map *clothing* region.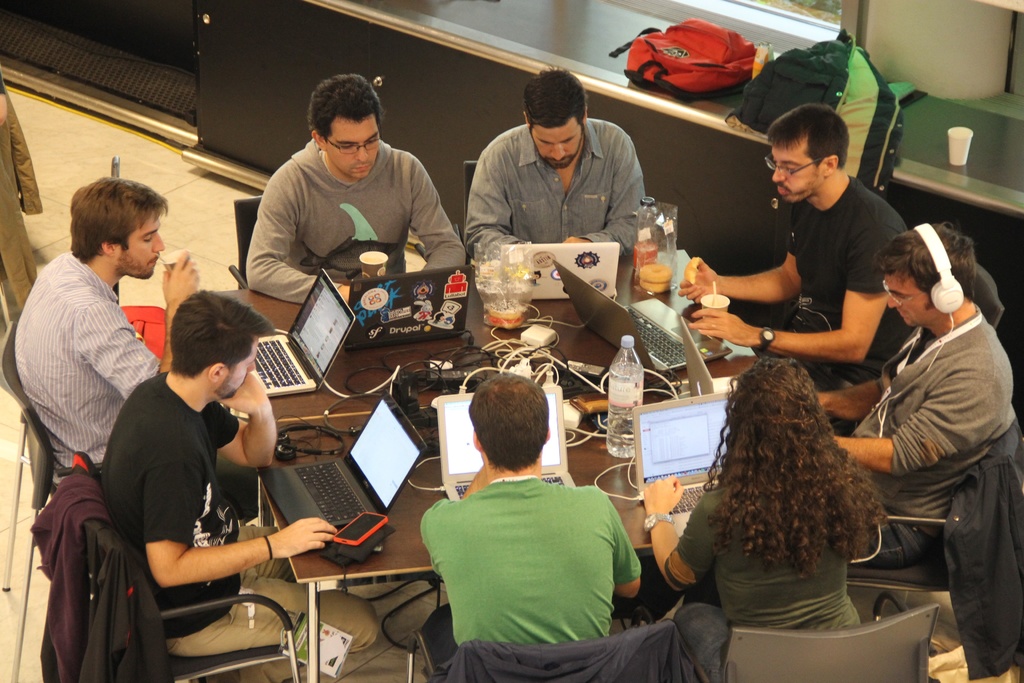
Mapped to {"x1": 19, "y1": 465, "x2": 170, "y2": 682}.
